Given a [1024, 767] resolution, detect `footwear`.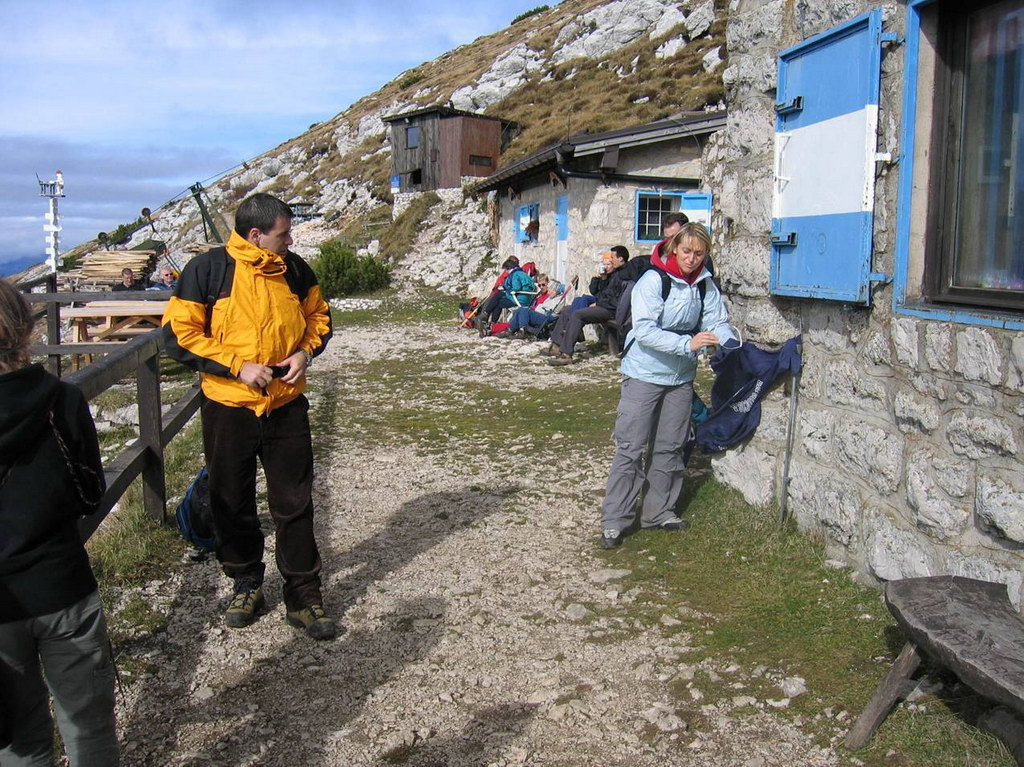
left=540, top=352, right=577, bottom=365.
